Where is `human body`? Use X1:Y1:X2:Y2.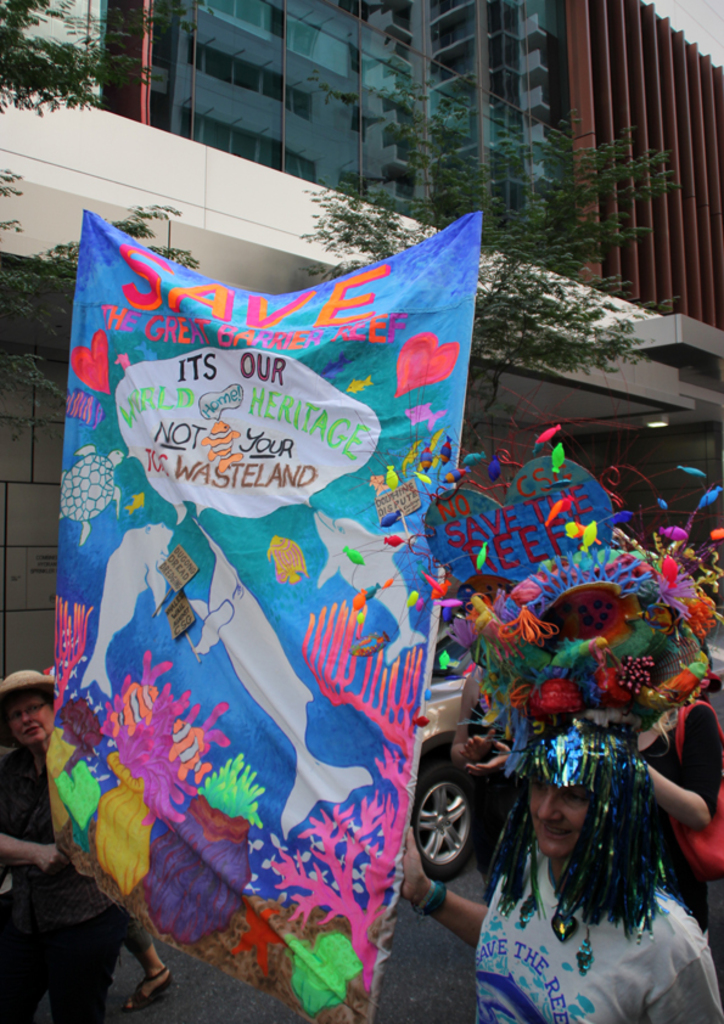
449:669:522:876.
